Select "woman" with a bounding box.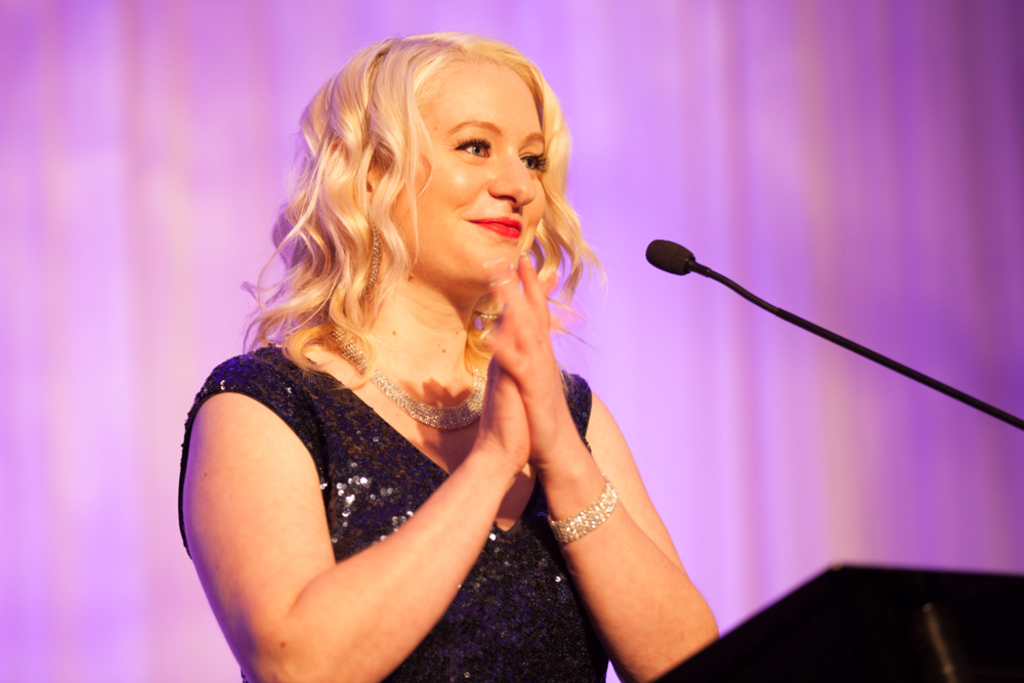
(x1=180, y1=53, x2=715, y2=682).
